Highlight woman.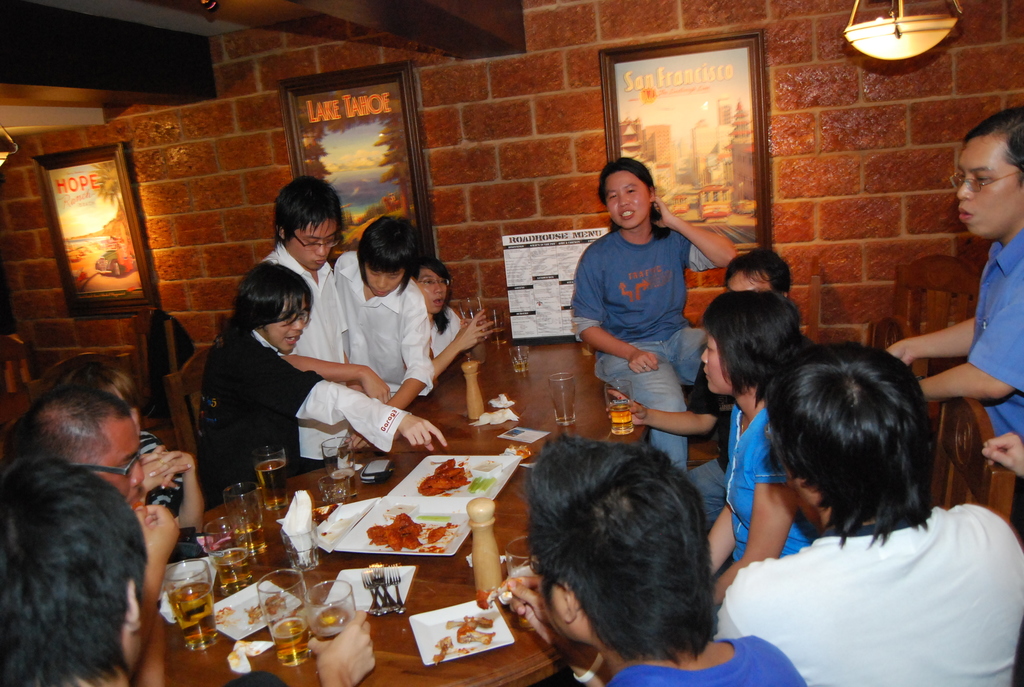
Highlighted region: 196,264,454,514.
